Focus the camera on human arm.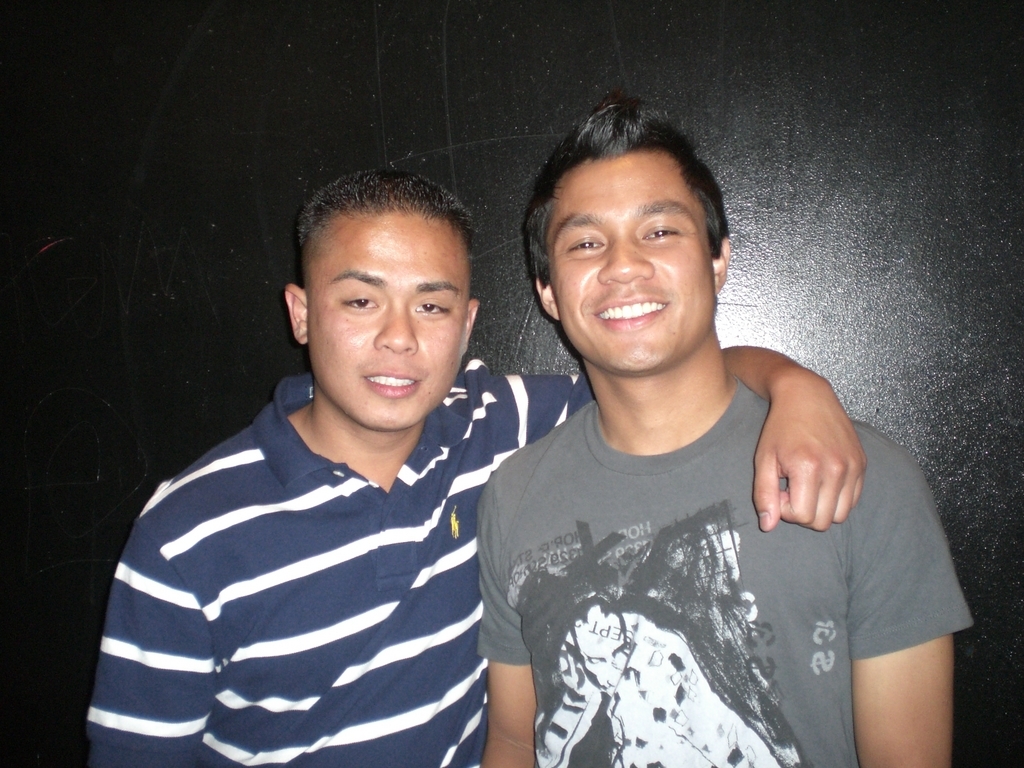
Focus region: 842 418 975 766.
